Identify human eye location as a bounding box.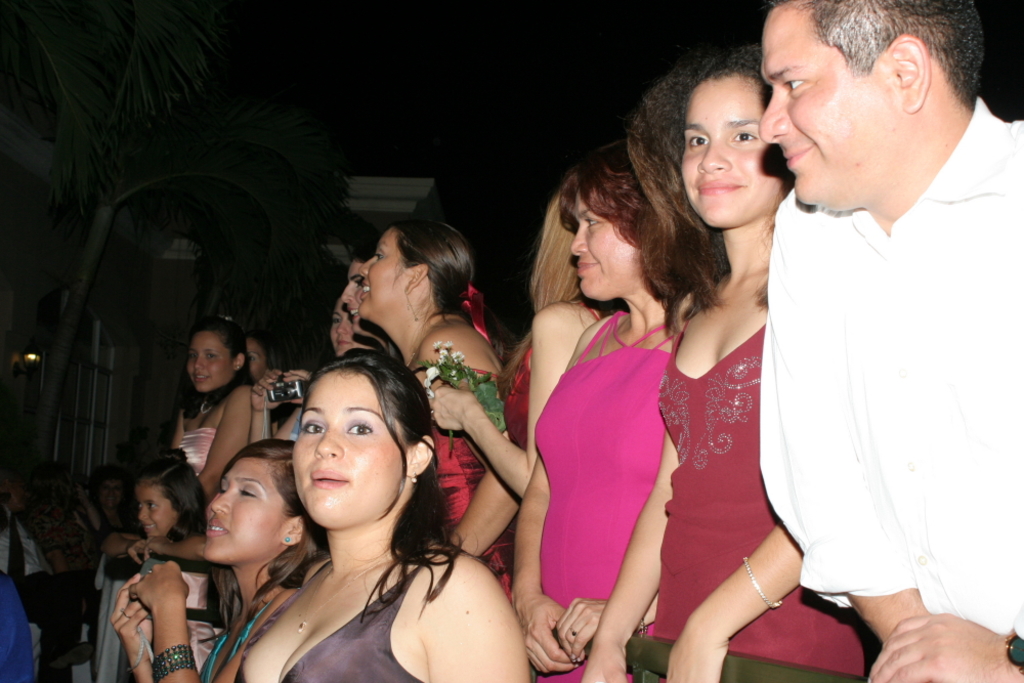
<box>584,213,599,230</box>.
